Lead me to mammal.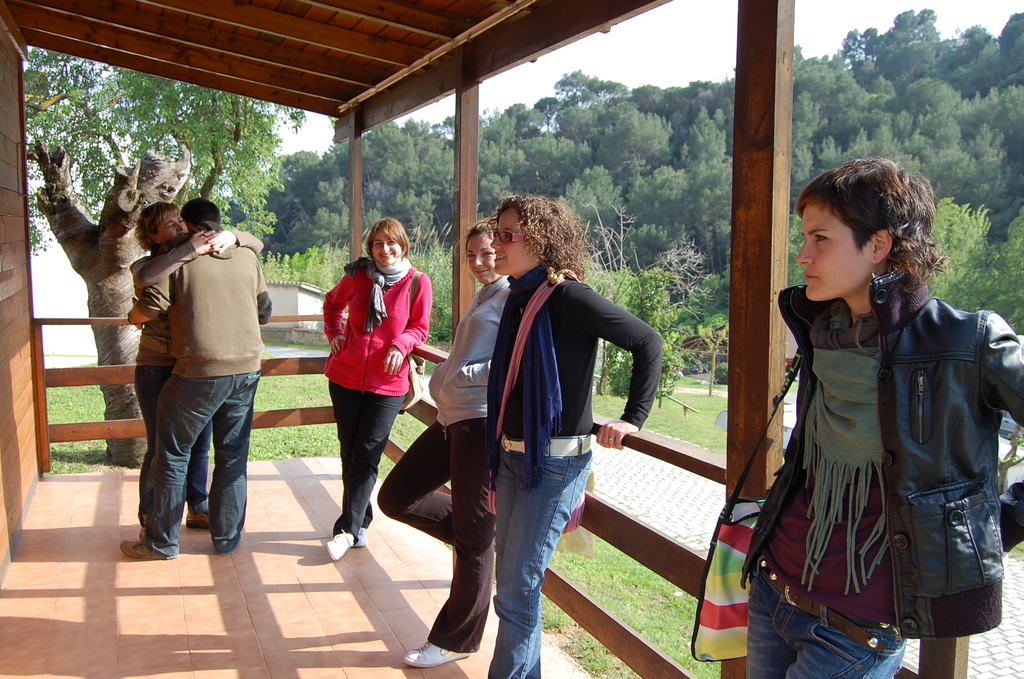
Lead to 313/216/428/557.
